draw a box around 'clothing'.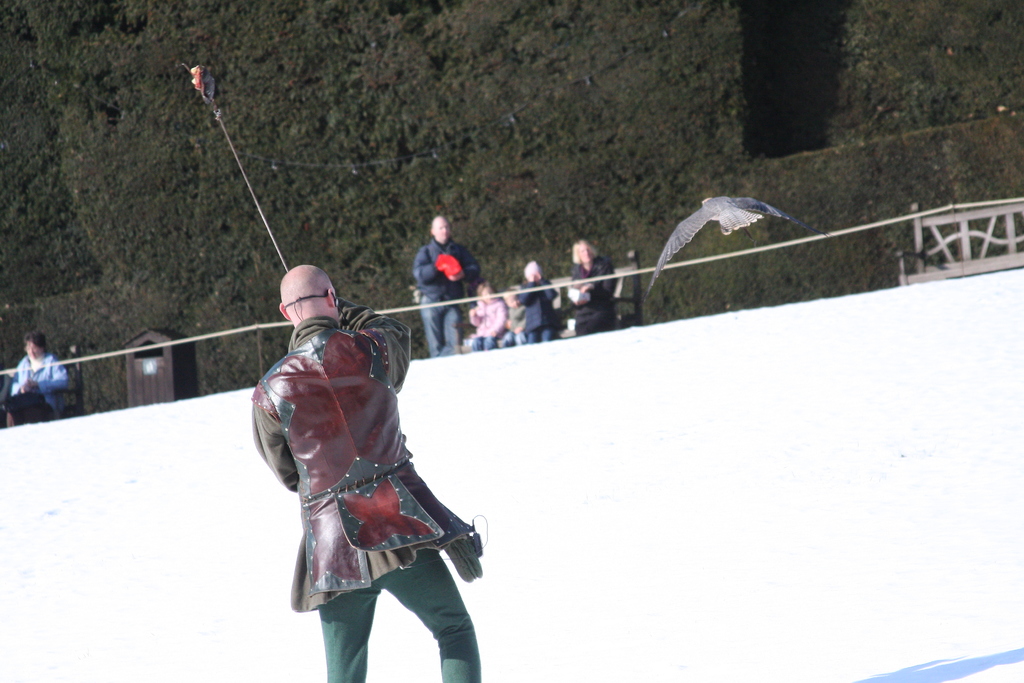
crop(522, 259, 555, 336).
